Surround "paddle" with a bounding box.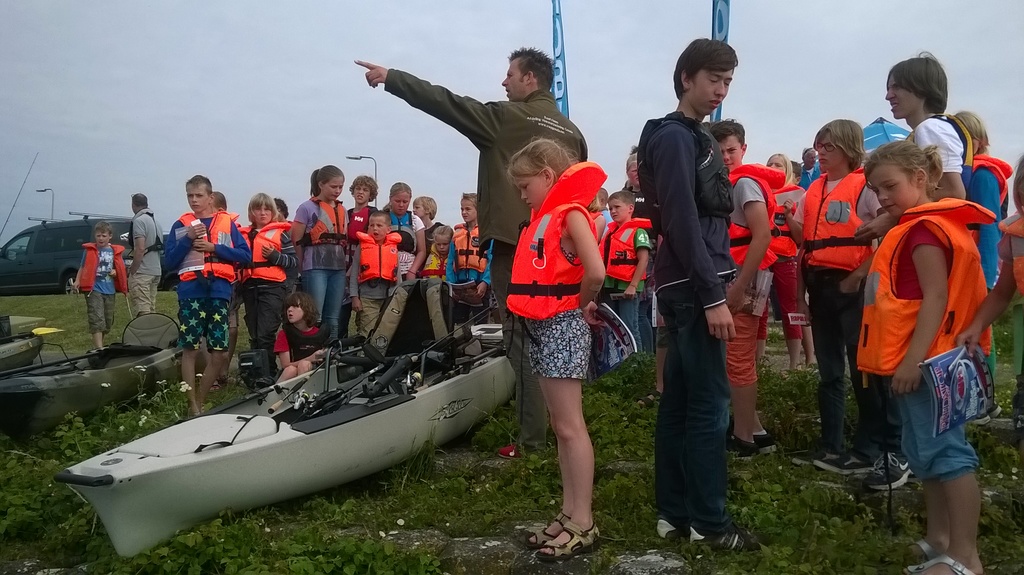
detection(0, 327, 62, 343).
